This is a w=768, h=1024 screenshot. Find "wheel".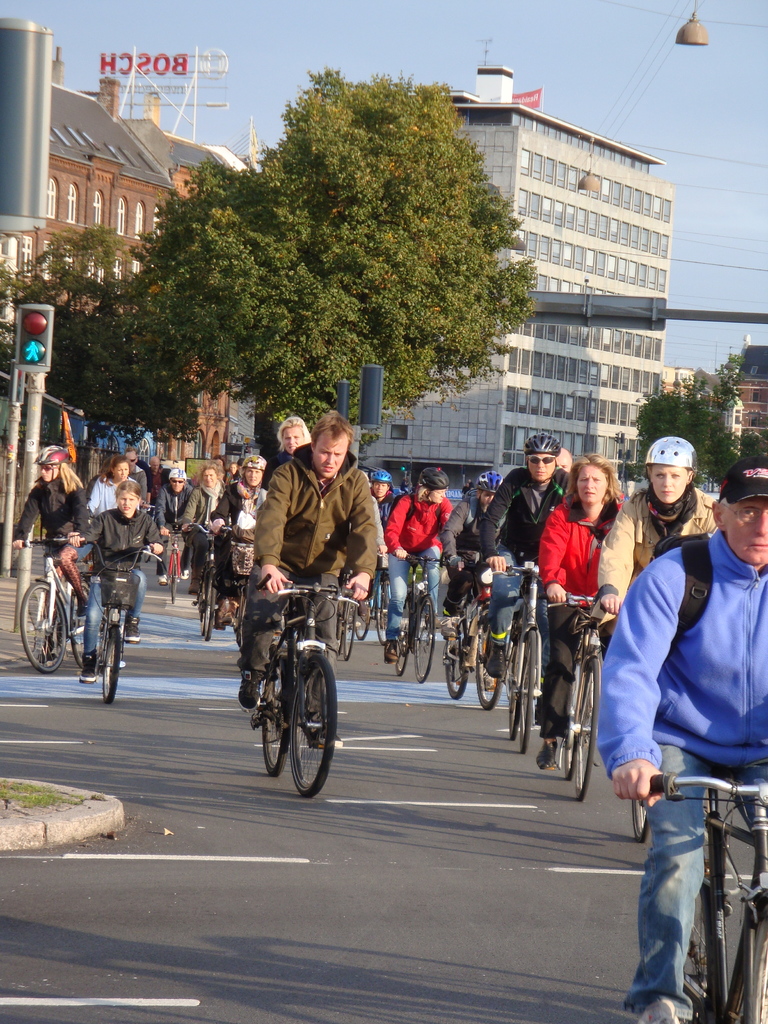
Bounding box: [left=375, top=576, right=389, bottom=644].
